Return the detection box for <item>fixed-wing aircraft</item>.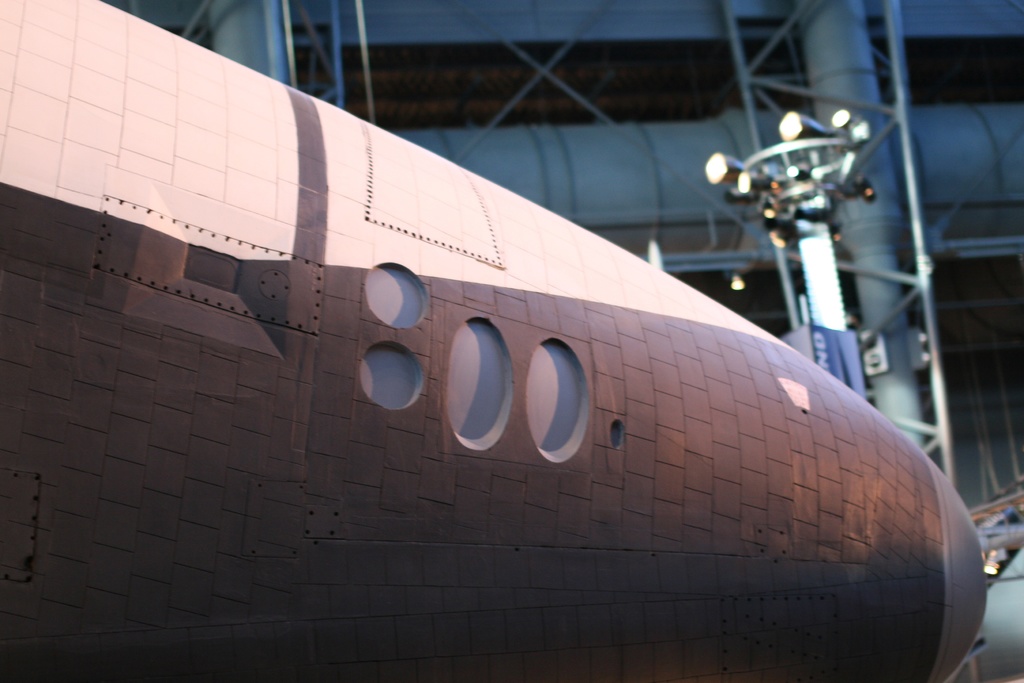
<region>0, 0, 991, 682</region>.
